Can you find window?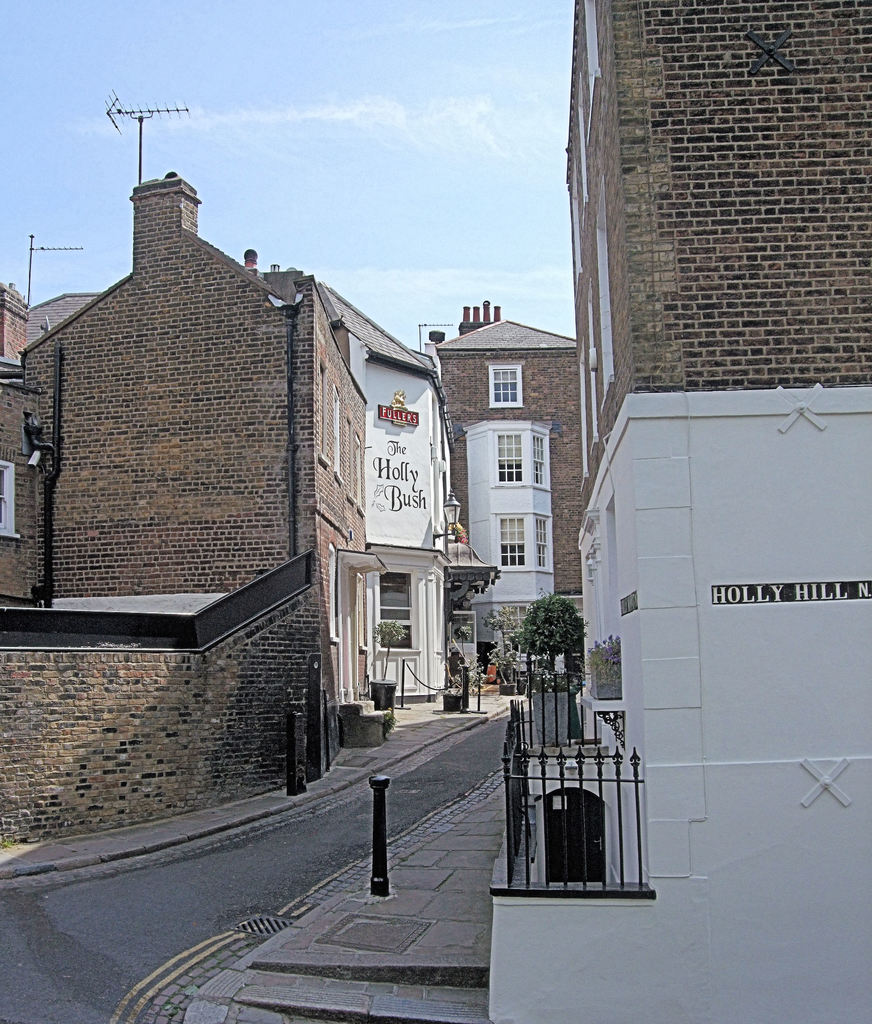
Yes, bounding box: BBox(493, 513, 530, 569).
